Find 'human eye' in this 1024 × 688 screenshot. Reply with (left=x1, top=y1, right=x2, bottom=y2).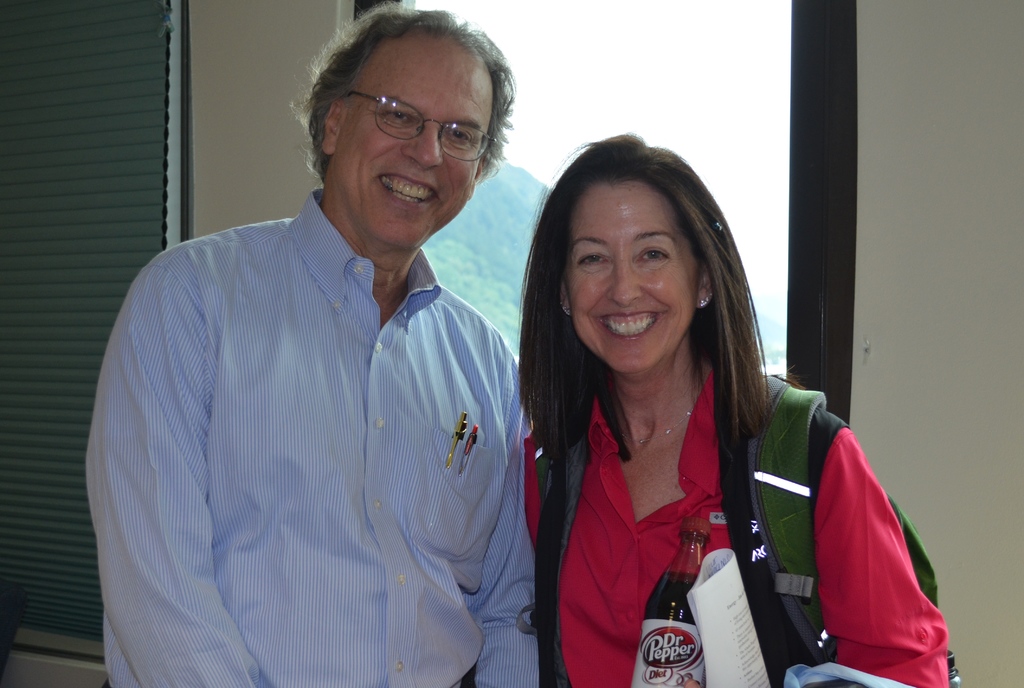
(left=632, top=242, right=671, bottom=268).
